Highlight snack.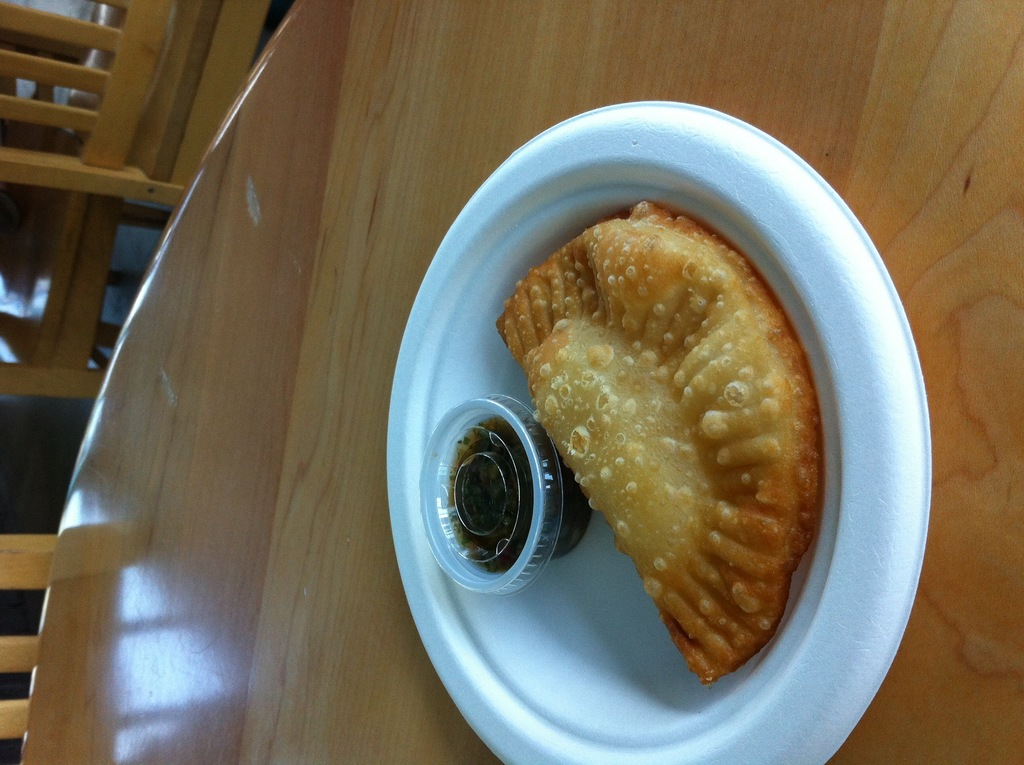
Highlighted region: bbox=[500, 207, 814, 688].
